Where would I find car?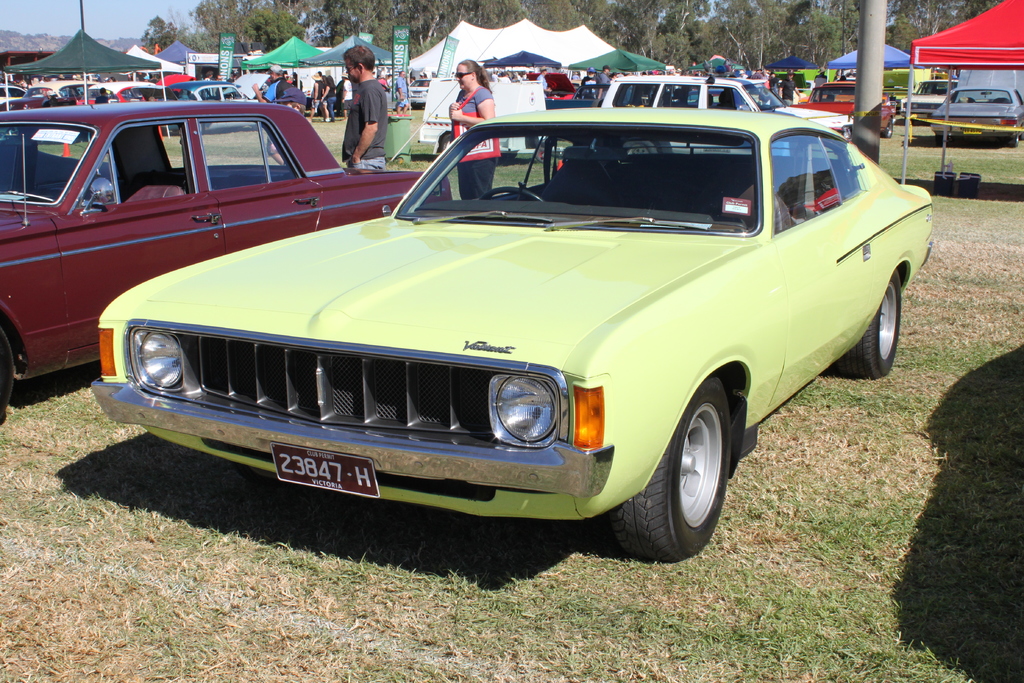
At pyautogui.locateOnScreen(91, 106, 934, 561).
